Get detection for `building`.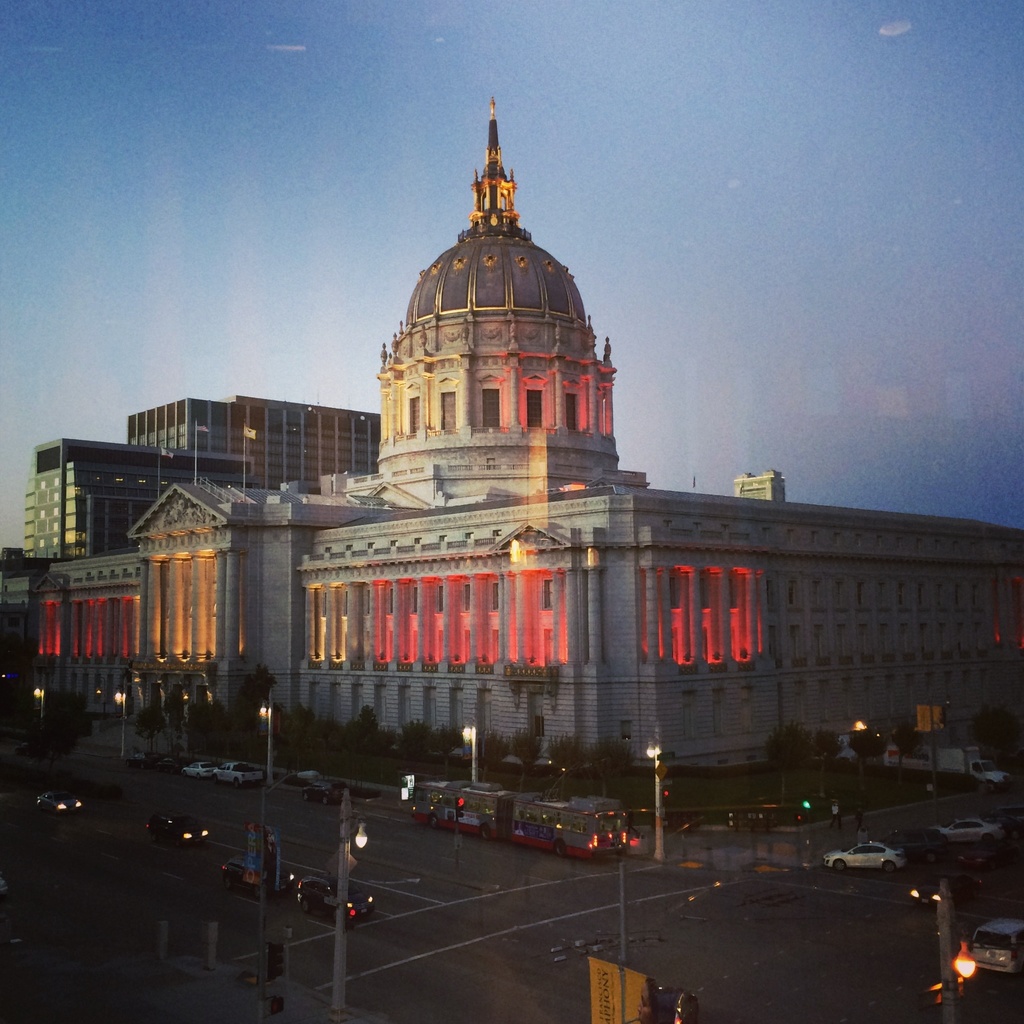
Detection: x1=25 y1=391 x2=380 y2=566.
